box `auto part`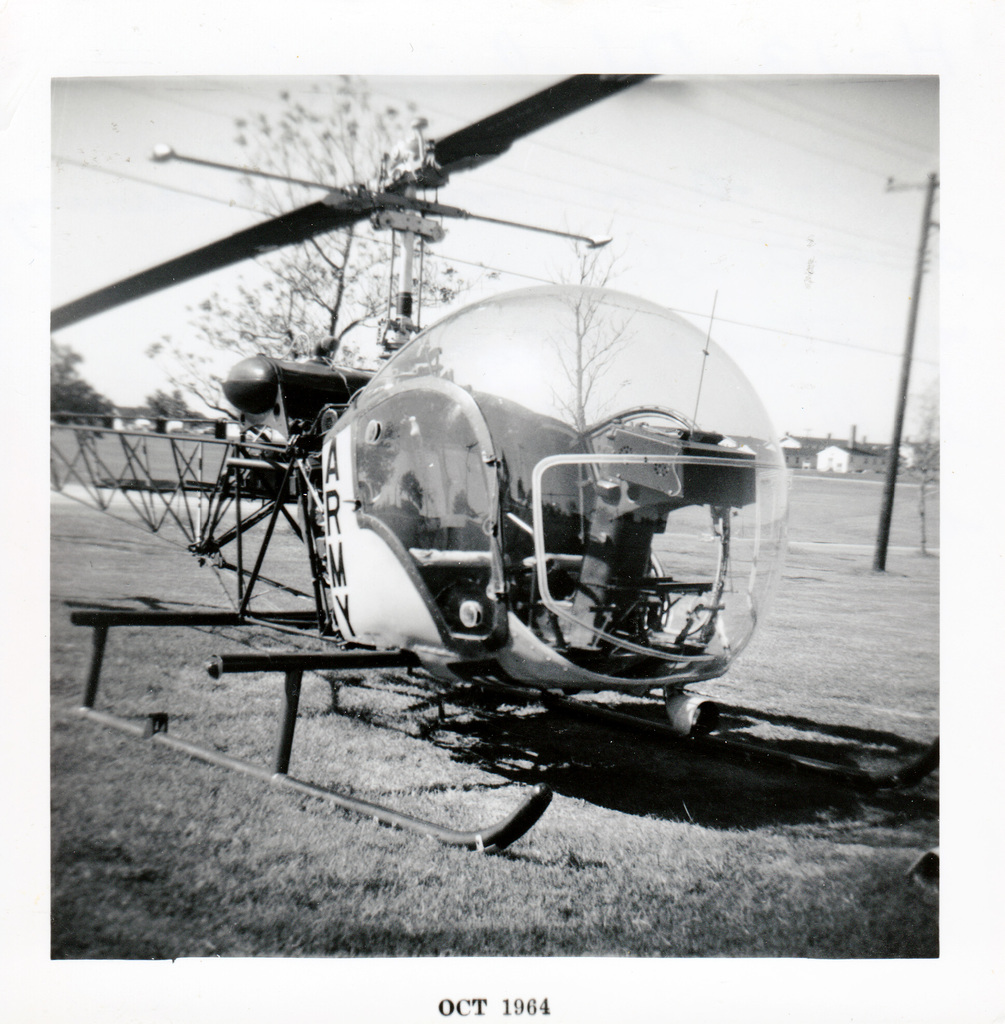
crop(67, 601, 942, 851)
